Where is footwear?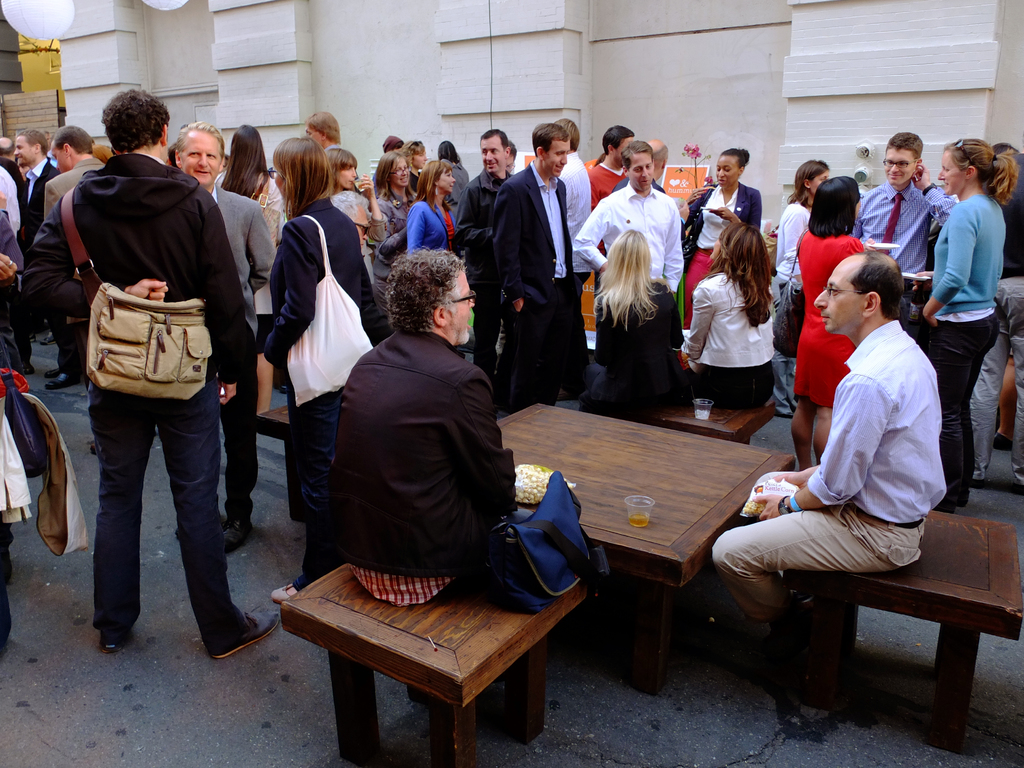
(197, 593, 283, 651).
